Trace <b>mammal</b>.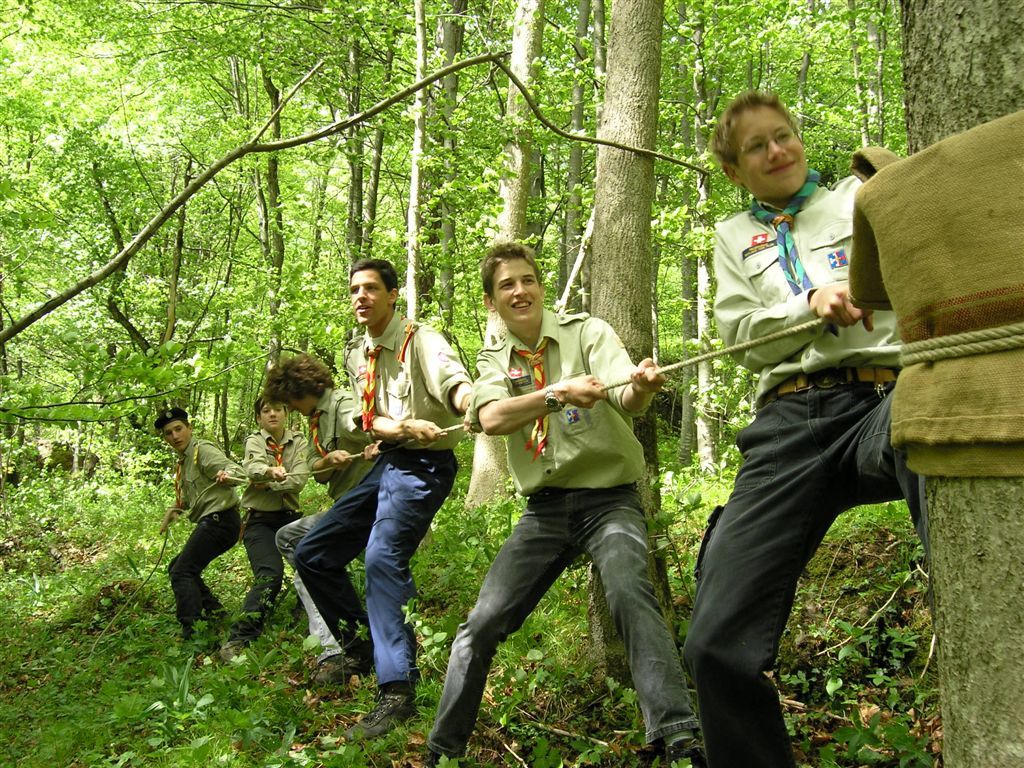
Traced to 153,405,250,654.
